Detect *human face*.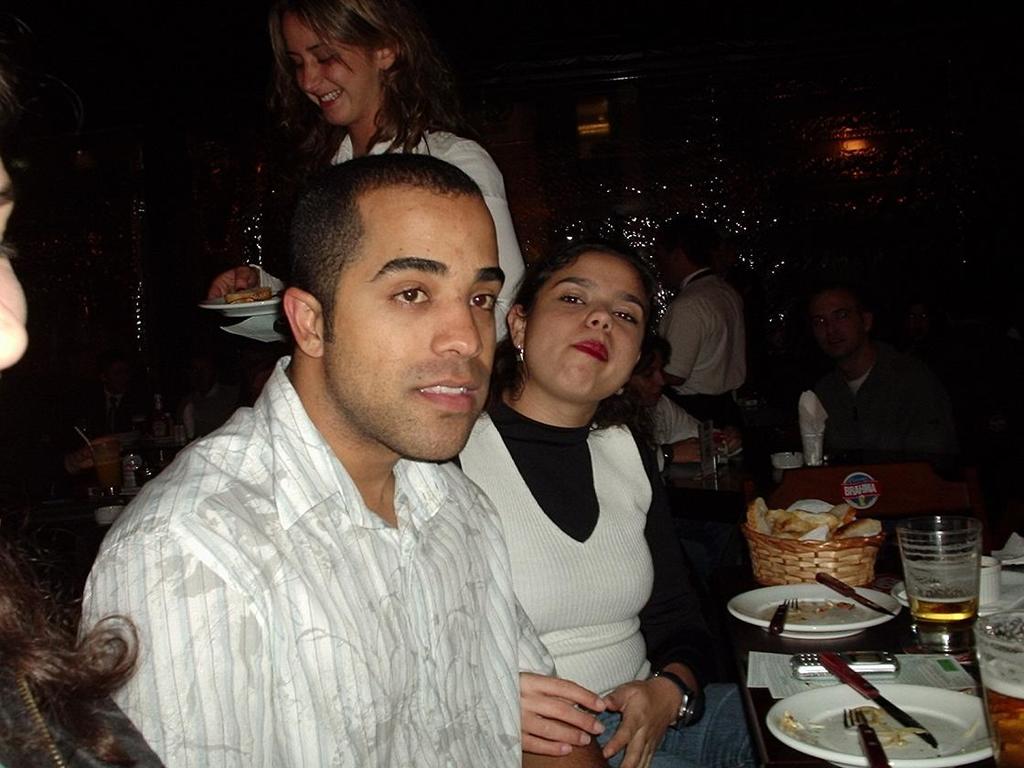
Detected at <region>285, 12, 378, 122</region>.
